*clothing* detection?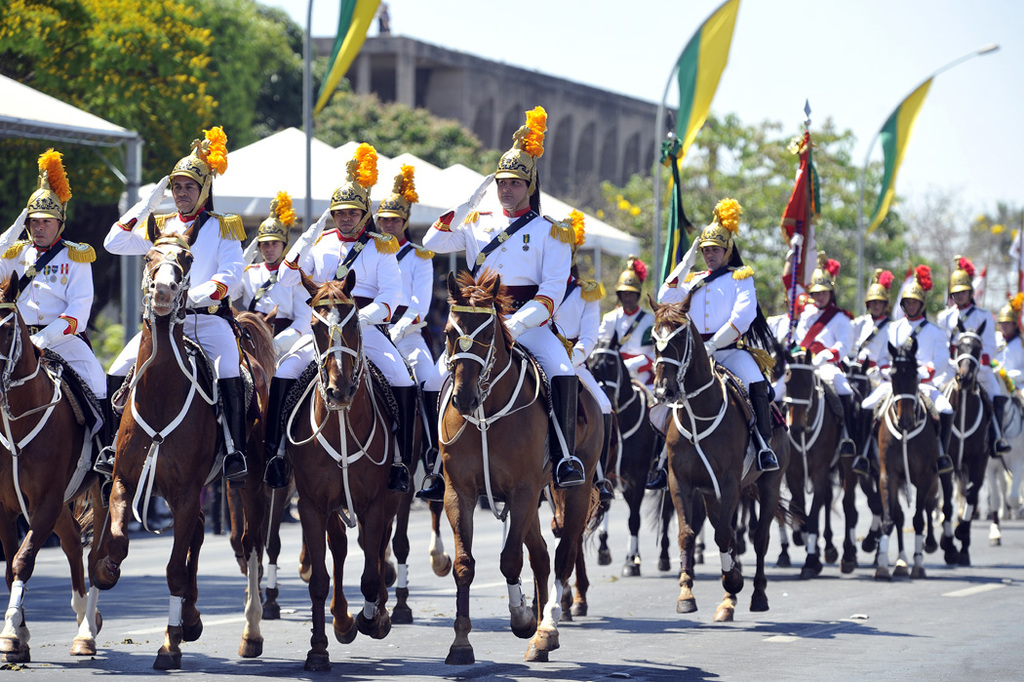
[608,308,657,415]
